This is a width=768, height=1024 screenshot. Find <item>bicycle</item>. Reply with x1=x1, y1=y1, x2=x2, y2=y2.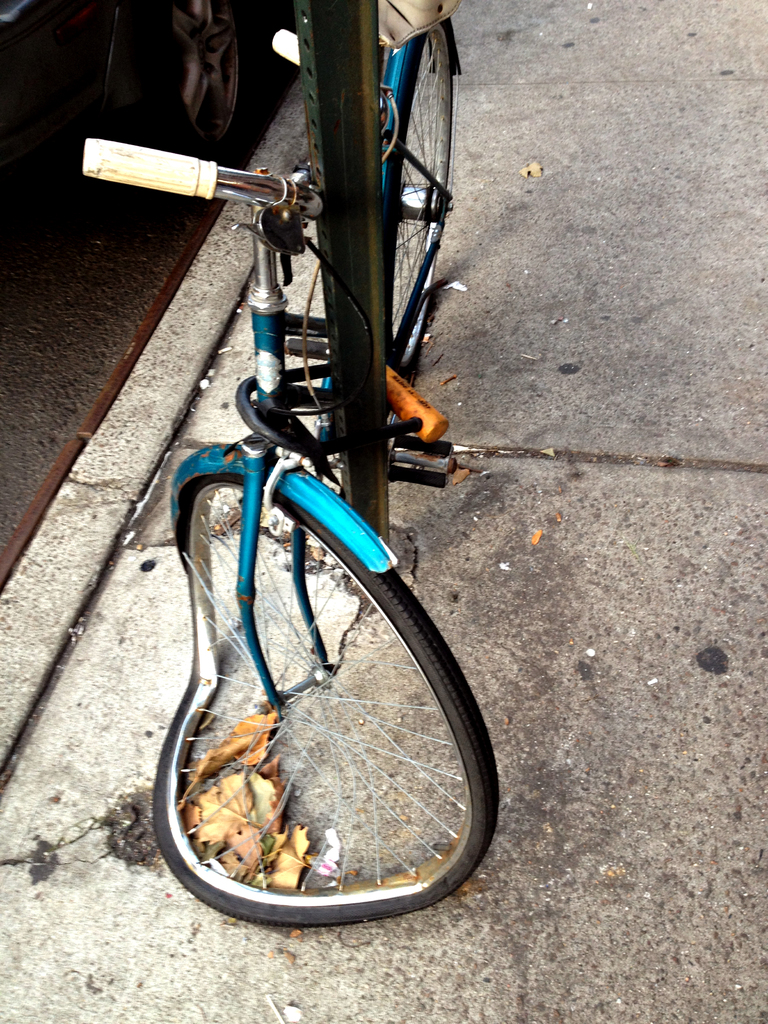
x1=124, y1=17, x2=501, y2=761.
